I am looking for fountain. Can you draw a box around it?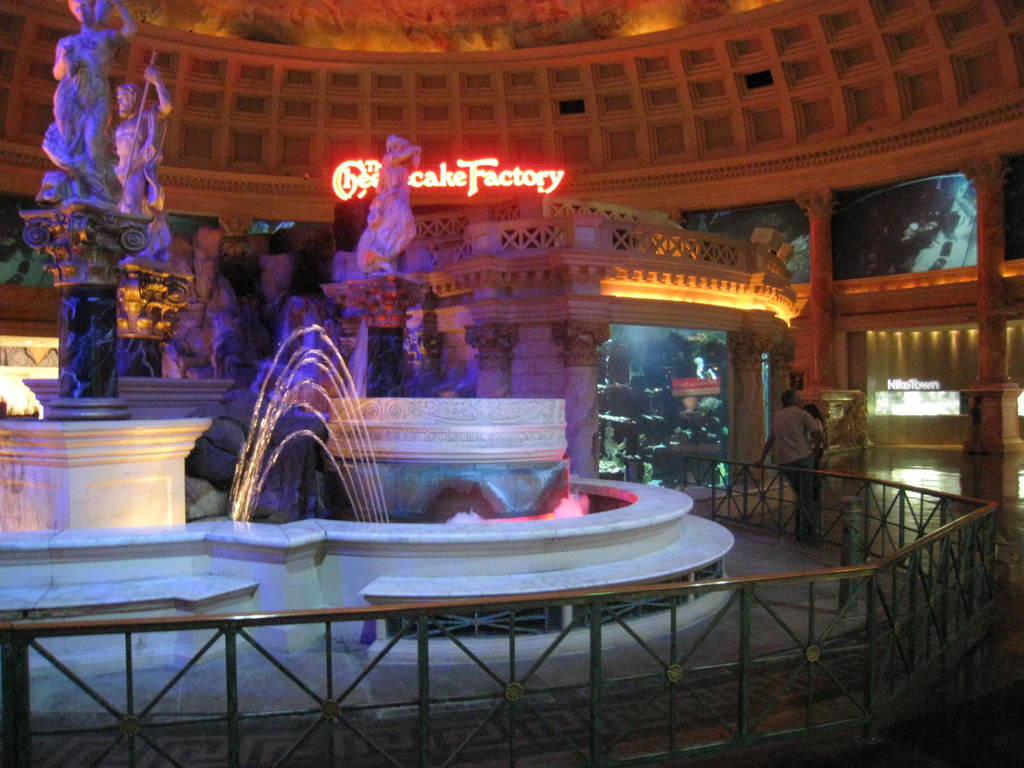
Sure, the bounding box is x1=0, y1=317, x2=739, y2=659.
